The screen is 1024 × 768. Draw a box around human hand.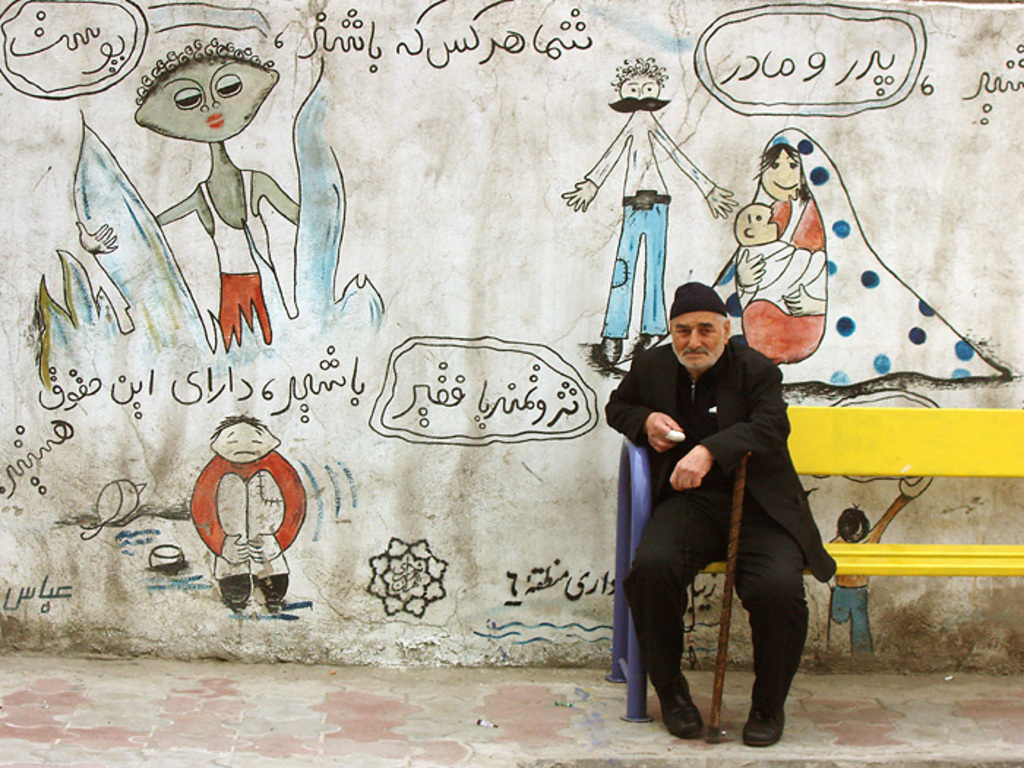
x1=76 y1=217 x2=118 y2=256.
